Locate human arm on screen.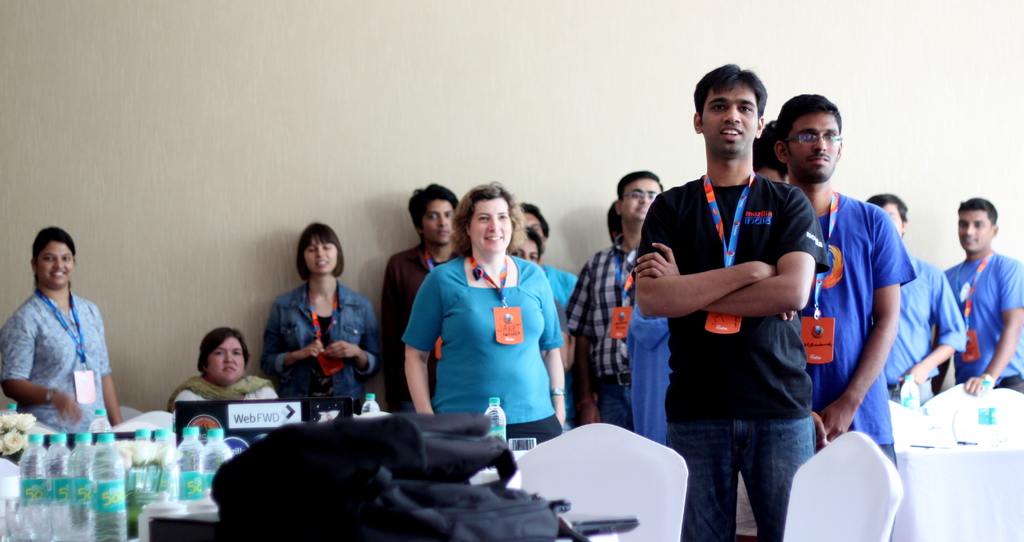
On screen at box(260, 290, 326, 381).
